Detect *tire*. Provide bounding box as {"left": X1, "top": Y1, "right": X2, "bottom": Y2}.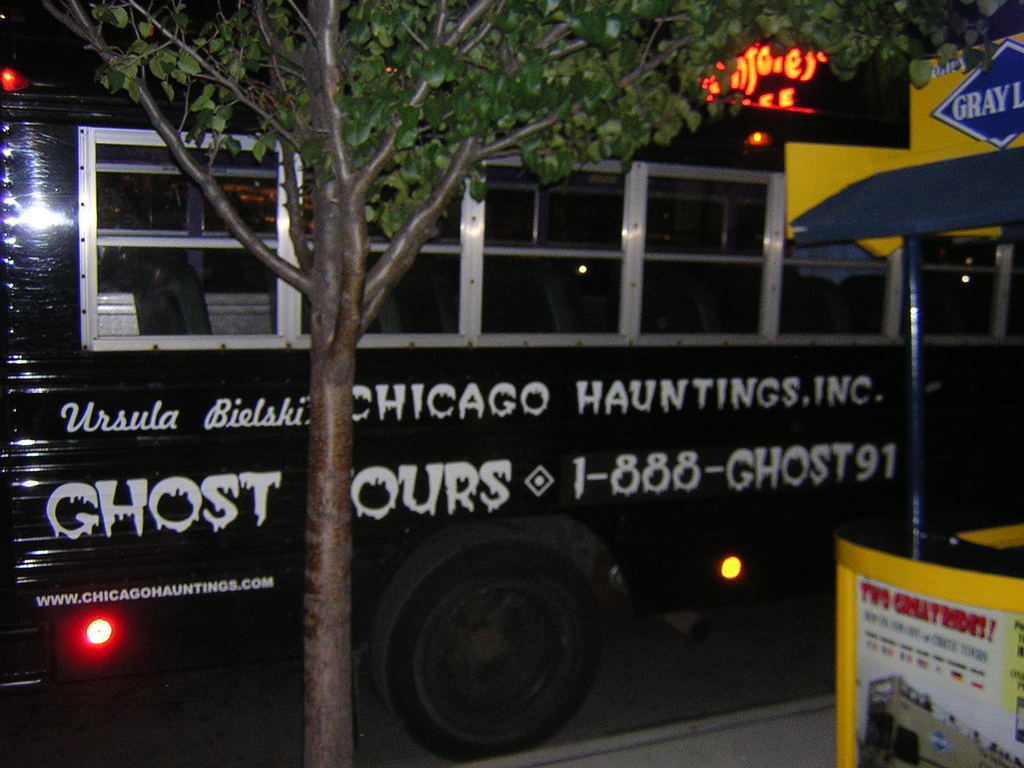
{"left": 383, "top": 528, "right": 601, "bottom": 767}.
